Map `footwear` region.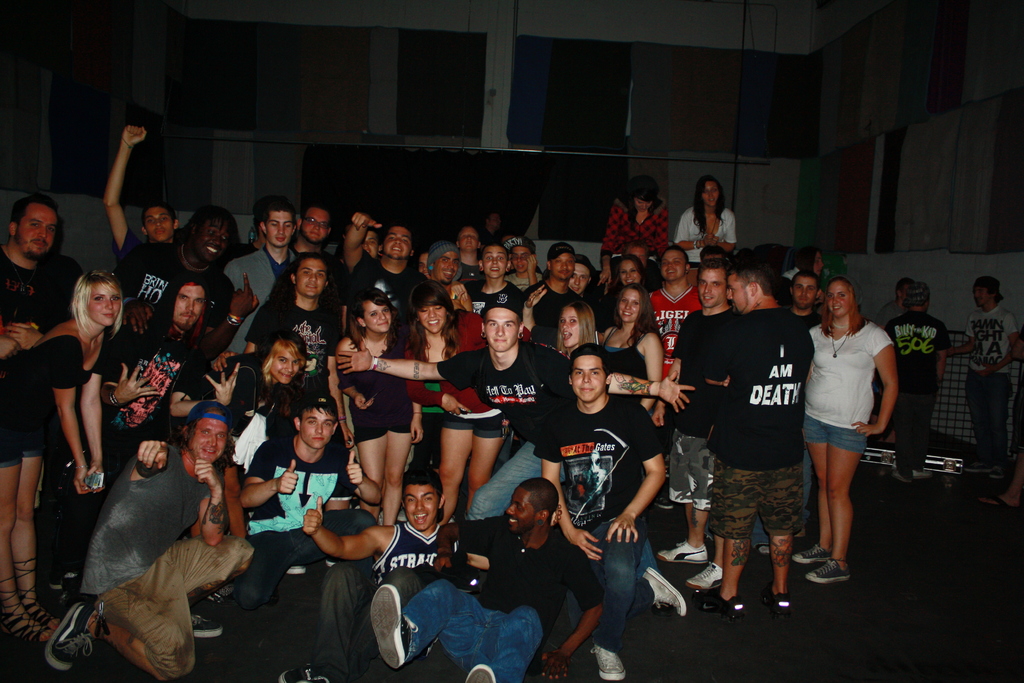
Mapped to bbox(655, 534, 712, 564).
